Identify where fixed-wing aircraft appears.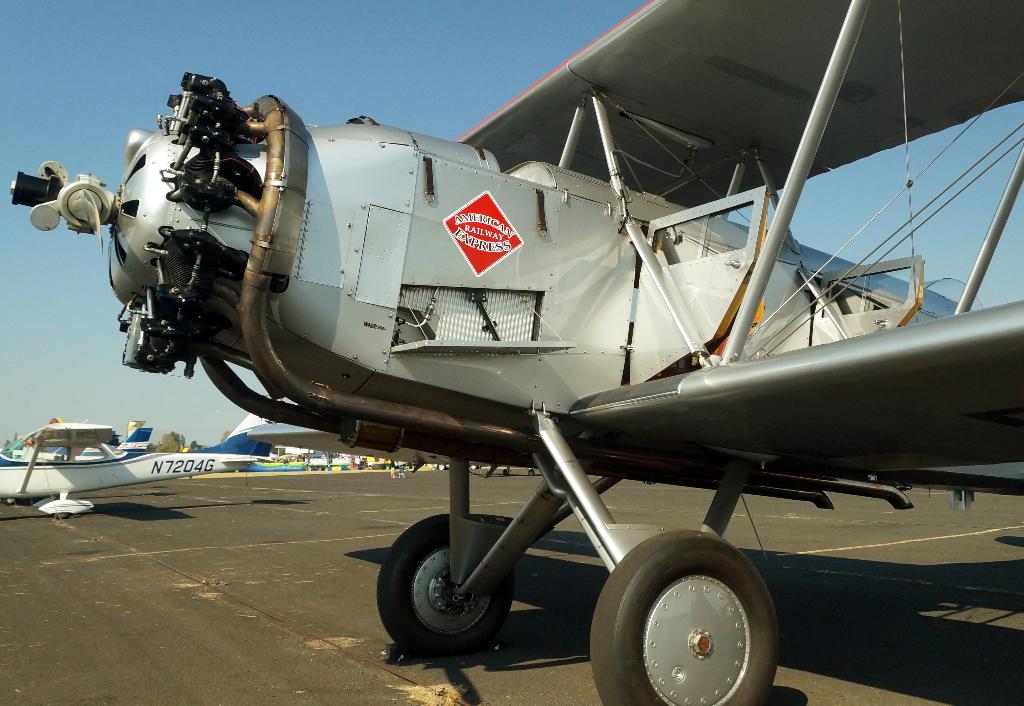
Appears at l=8, t=0, r=1021, b=705.
